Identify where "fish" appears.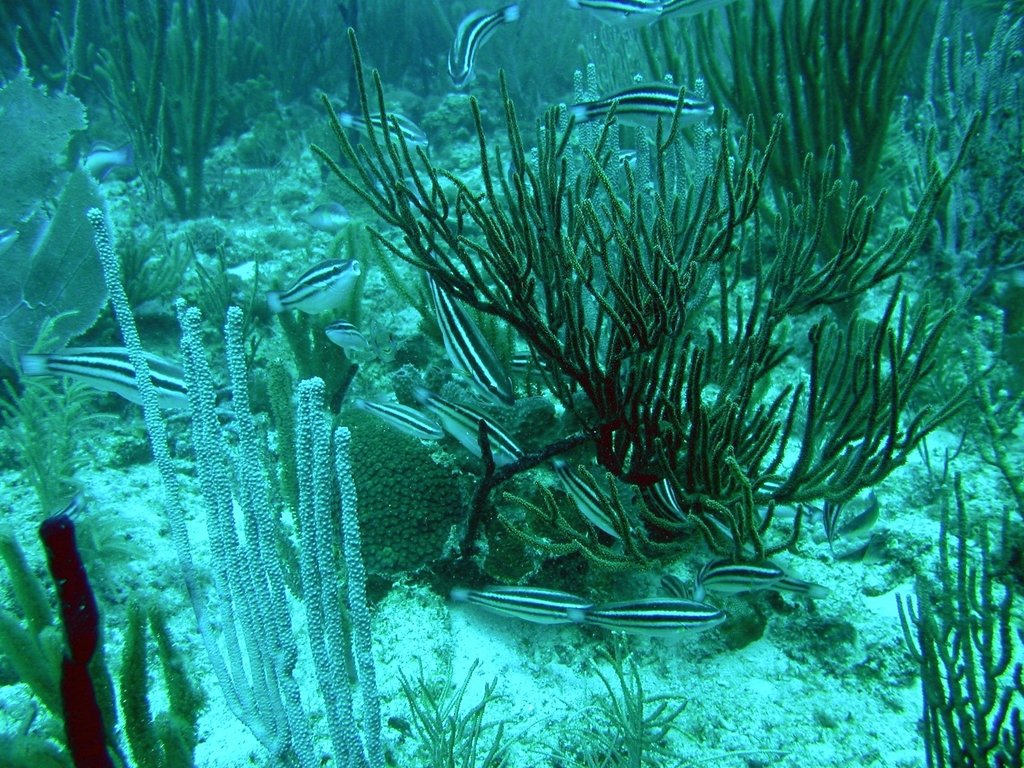
Appears at <bbox>266, 266, 366, 320</bbox>.
